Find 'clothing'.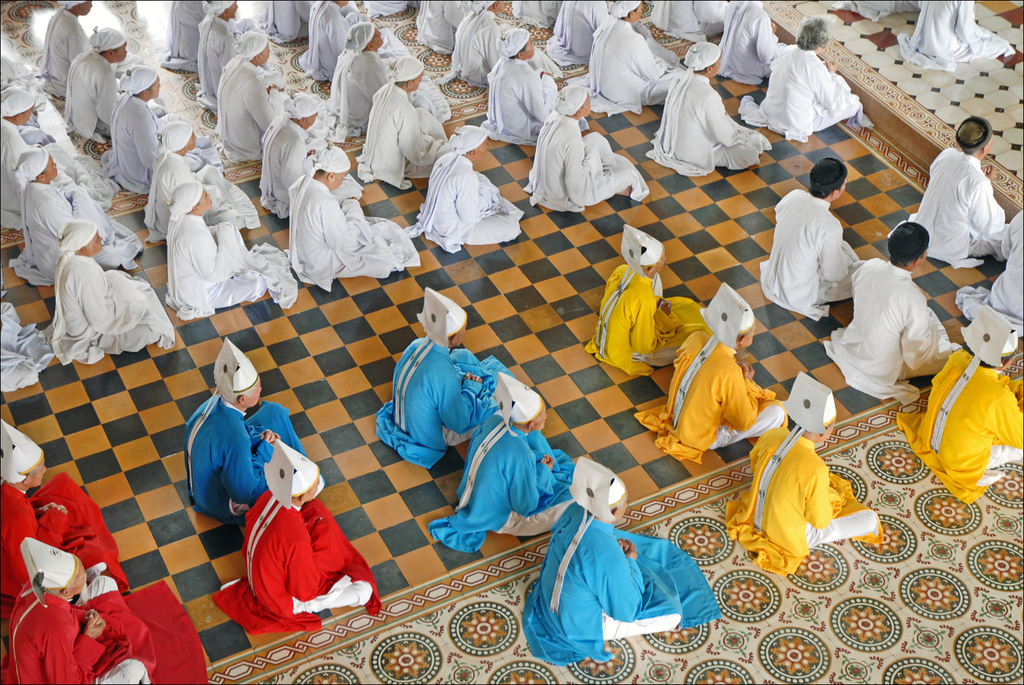
[404, 151, 525, 250].
